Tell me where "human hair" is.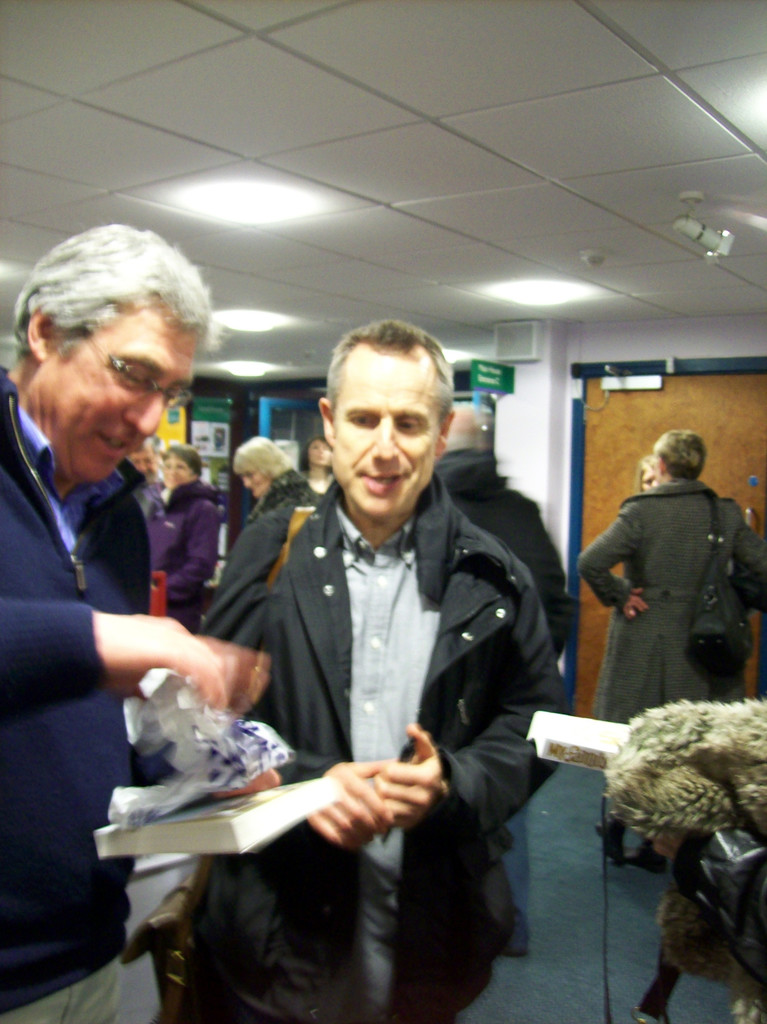
"human hair" is at (323, 314, 458, 436).
